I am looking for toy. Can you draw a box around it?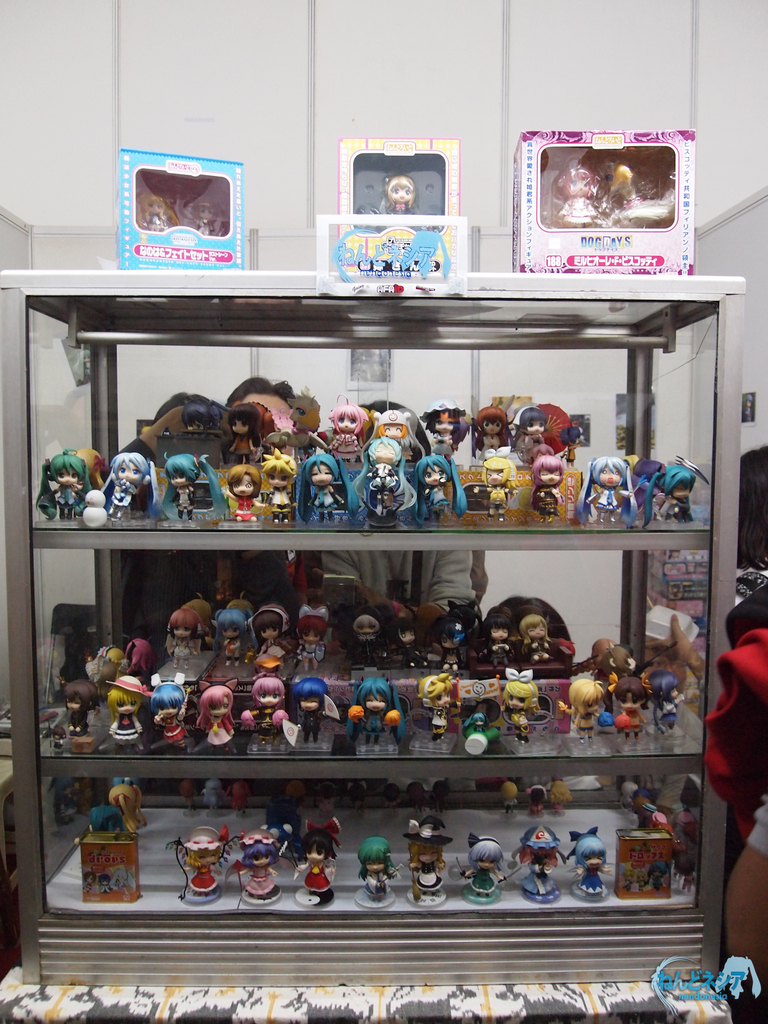
Sure, the bounding box is [x1=291, y1=818, x2=344, y2=909].
